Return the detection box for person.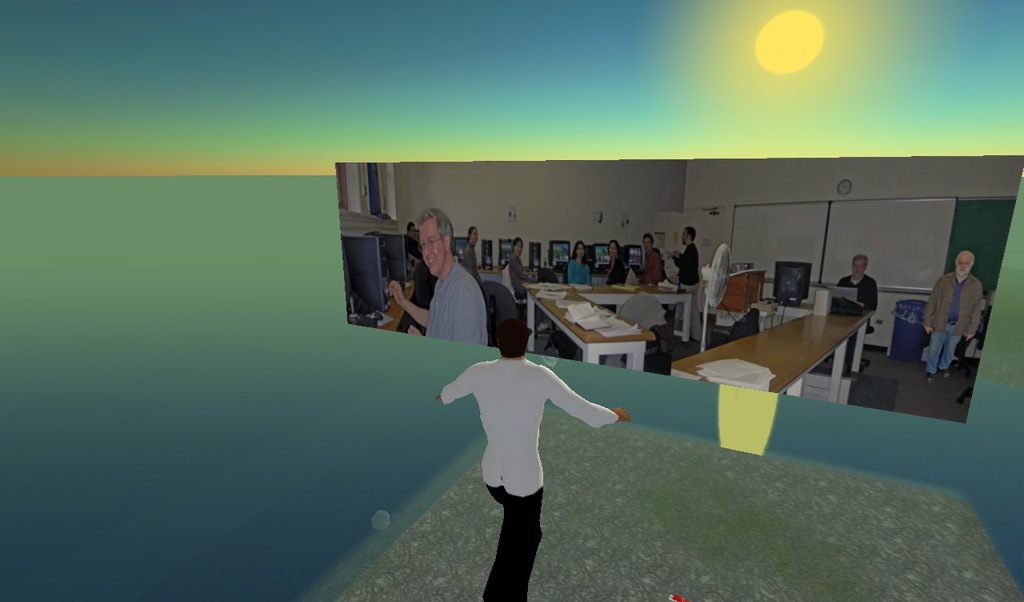
[x1=463, y1=223, x2=487, y2=291].
